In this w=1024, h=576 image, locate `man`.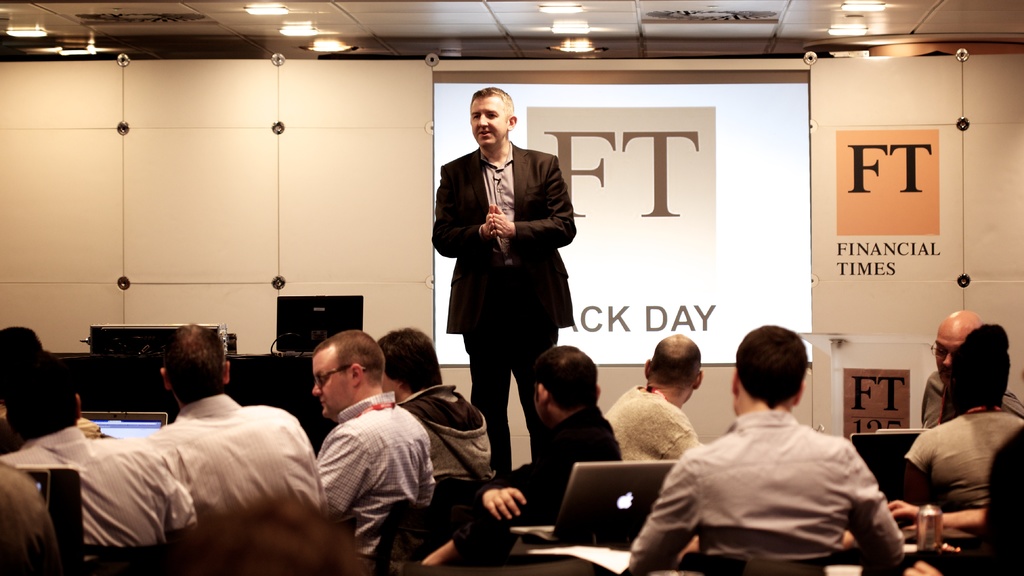
Bounding box: x1=442, y1=344, x2=636, y2=563.
